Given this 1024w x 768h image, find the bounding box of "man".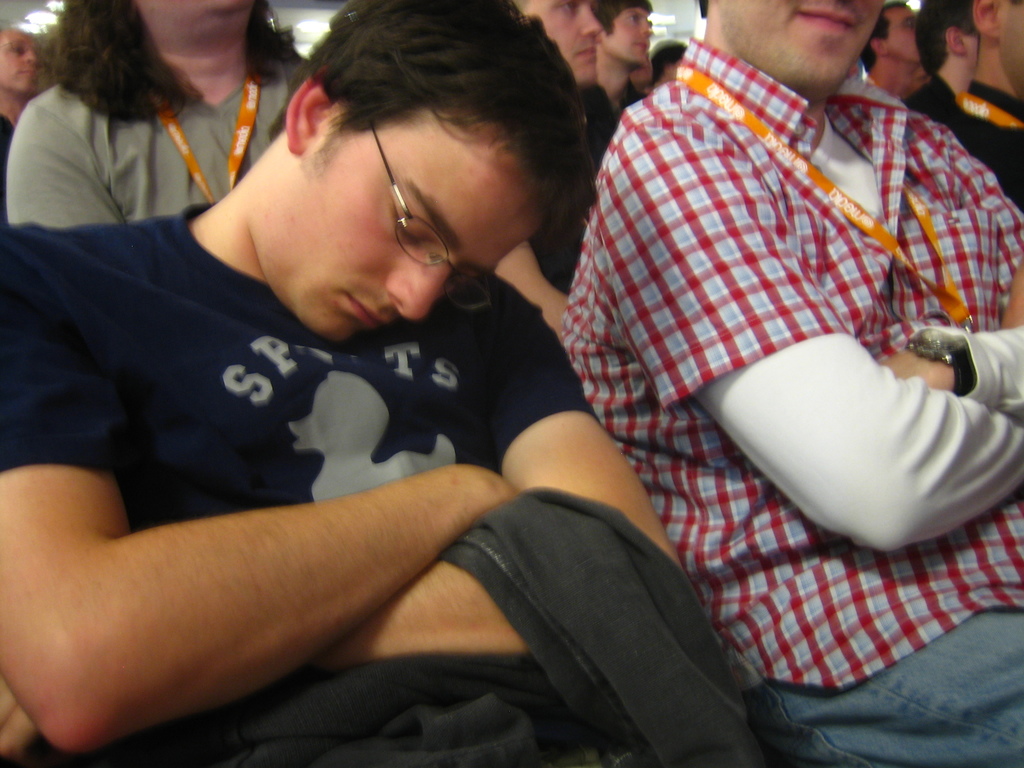
select_region(48, 0, 795, 758).
